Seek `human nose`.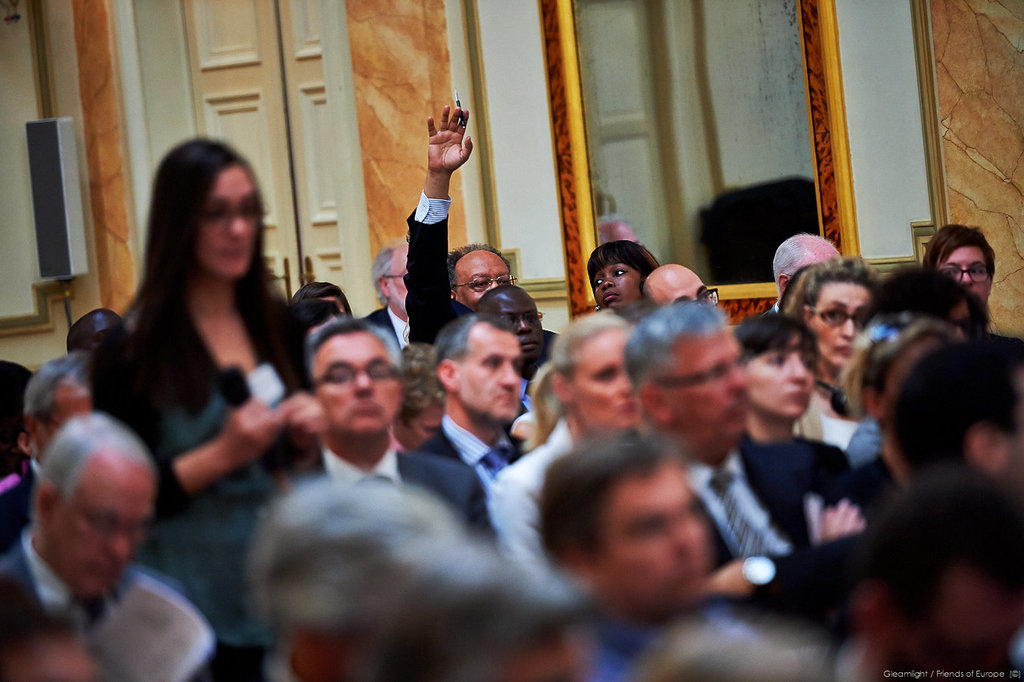
(x1=841, y1=319, x2=855, y2=340).
